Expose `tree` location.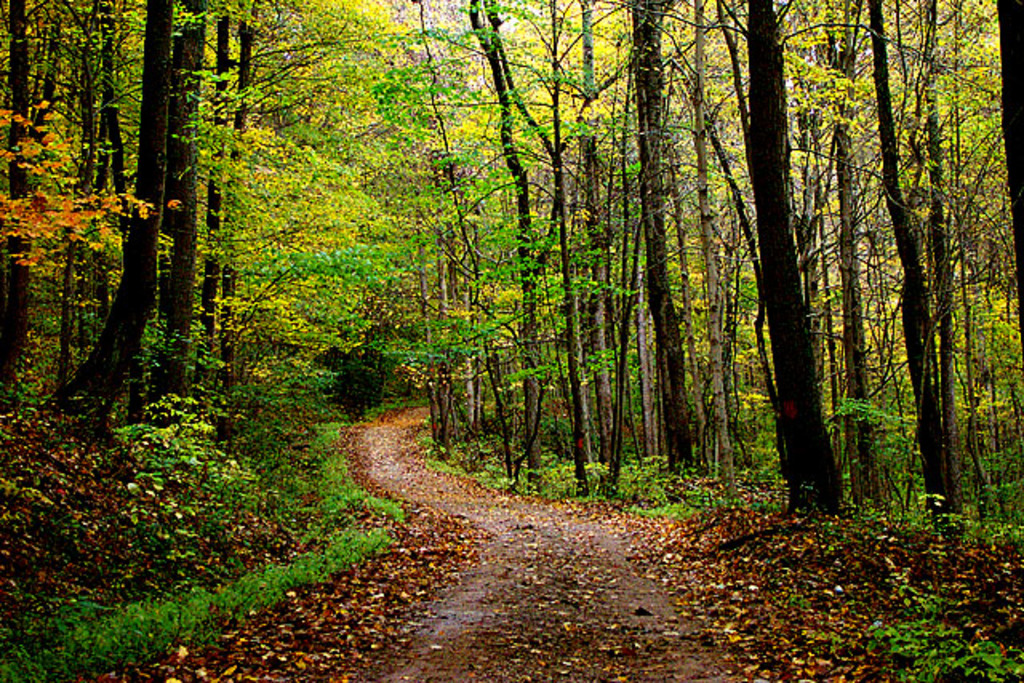
Exposed at (x1=0, y1=102, x2=184, y2=317).
